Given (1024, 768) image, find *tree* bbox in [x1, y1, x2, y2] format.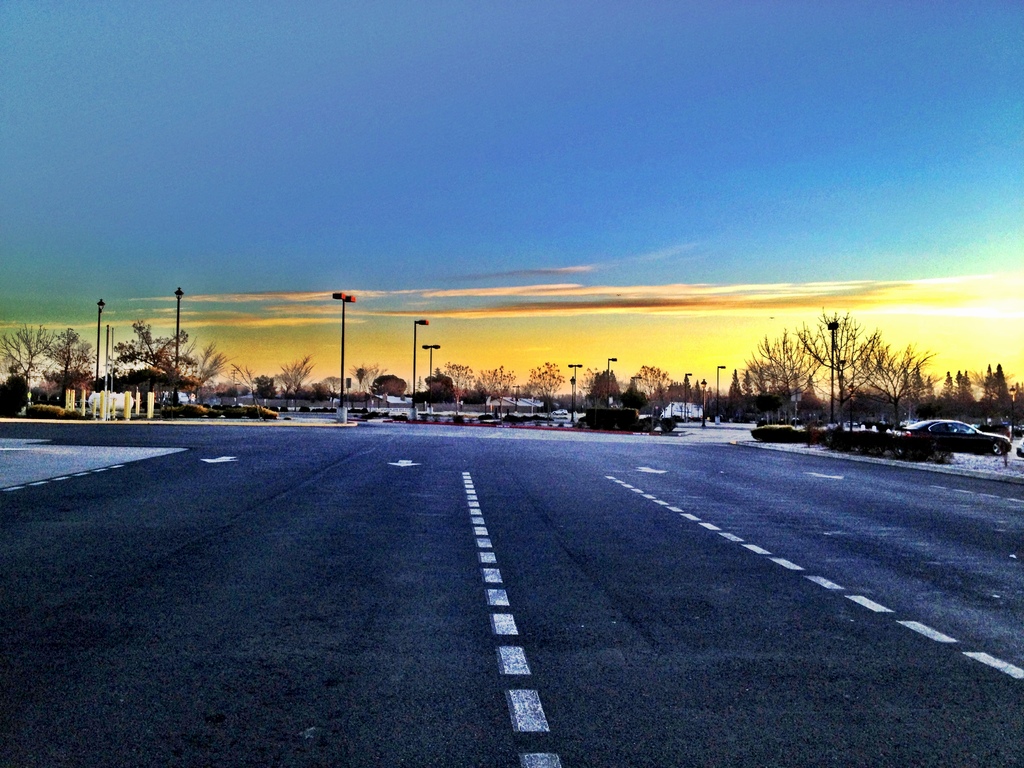
[479, 363, 515, 425].
